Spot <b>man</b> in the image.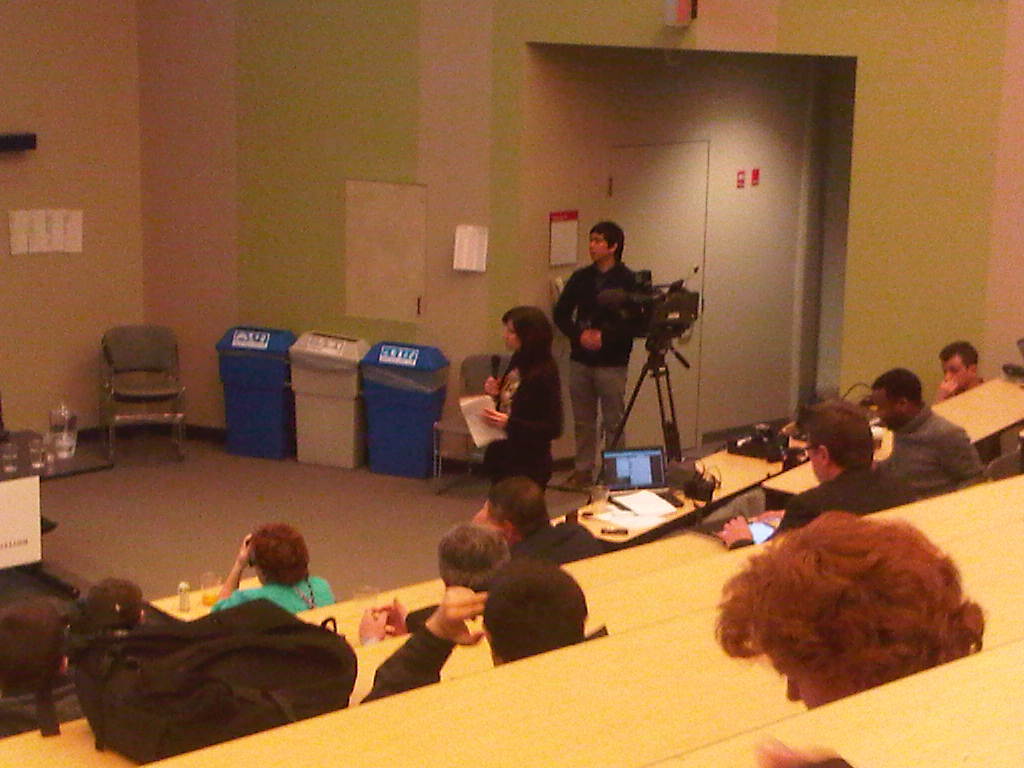
<b>man</b> found at bbox(857, 360, 1008, 510).
